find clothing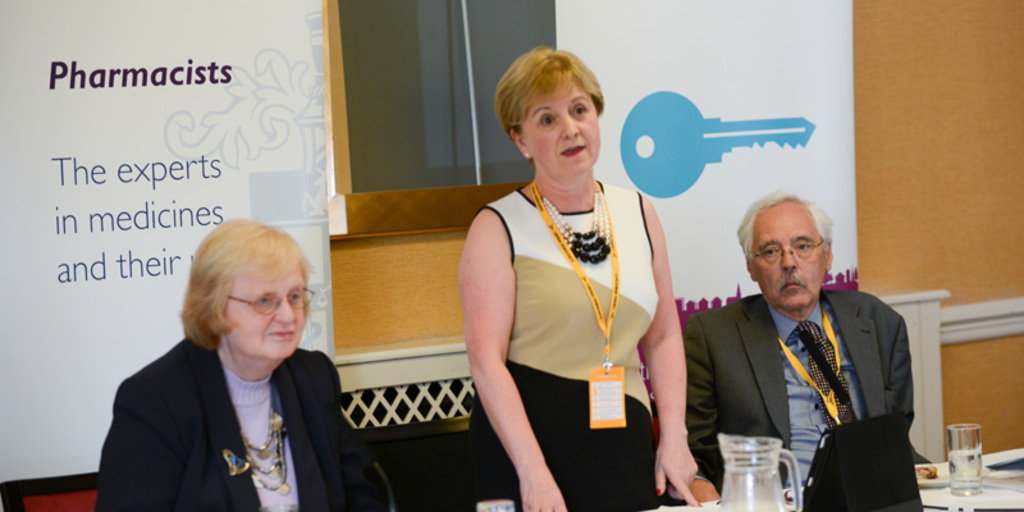
{"x1": 681, "y1": 285, "x2": 913, "y2": 497}
